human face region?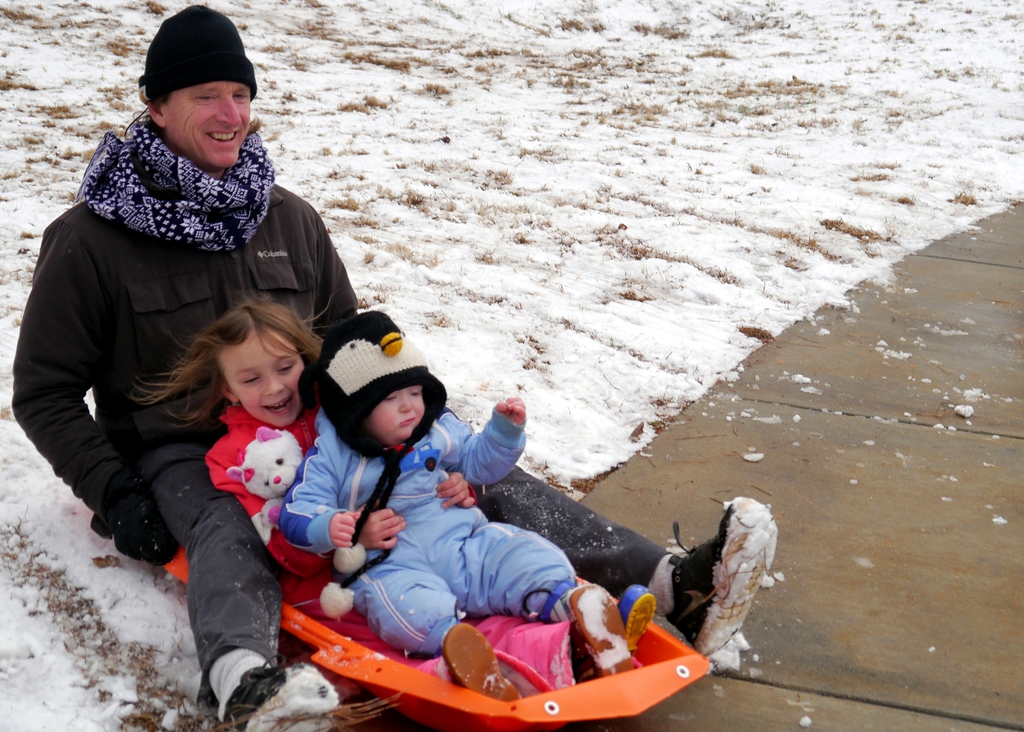
bbox(164, 81, 252, 158)
